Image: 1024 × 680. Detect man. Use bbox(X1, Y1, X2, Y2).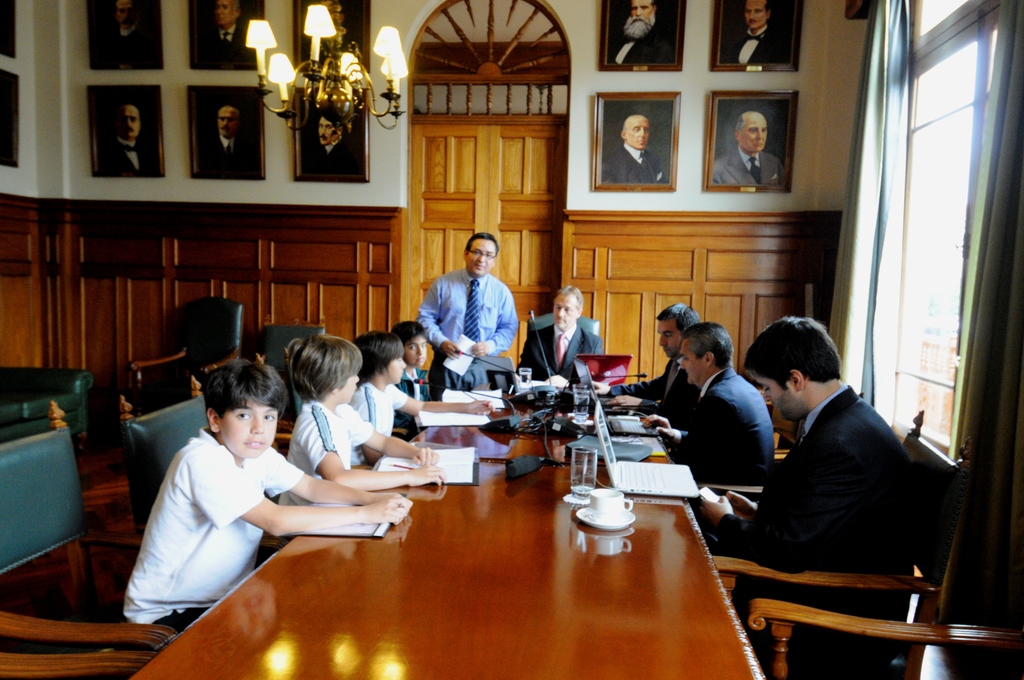
bbox(198, 105, 258, 172).
